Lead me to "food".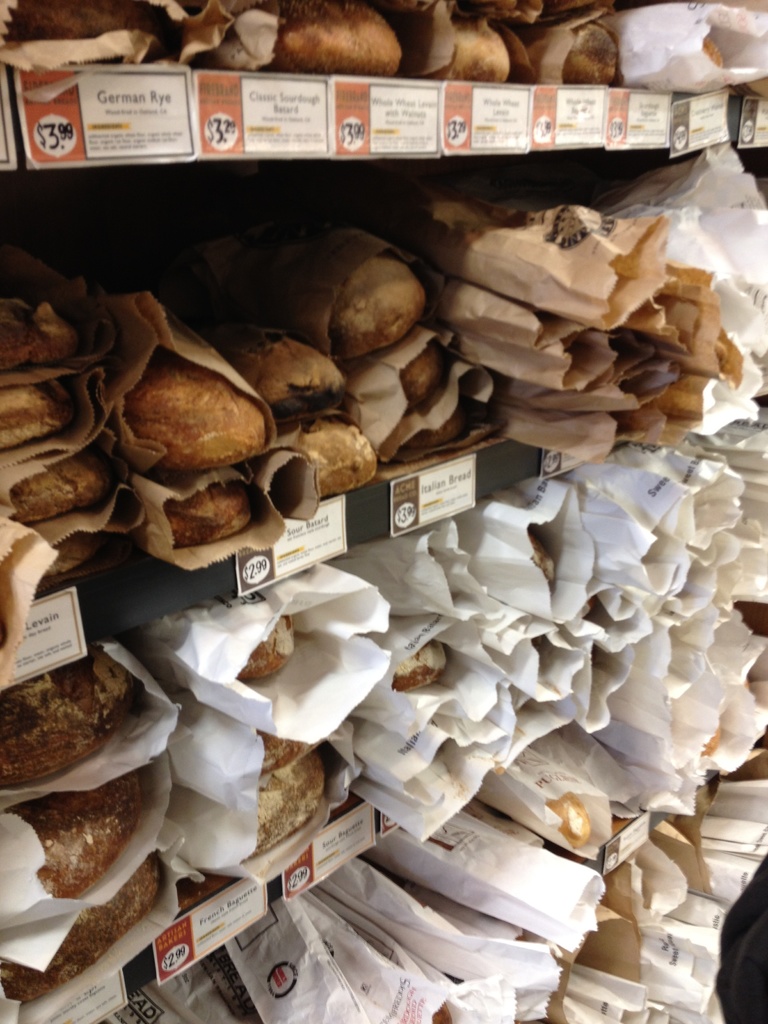
Lead to select_region(388, 643, 451, 691).
